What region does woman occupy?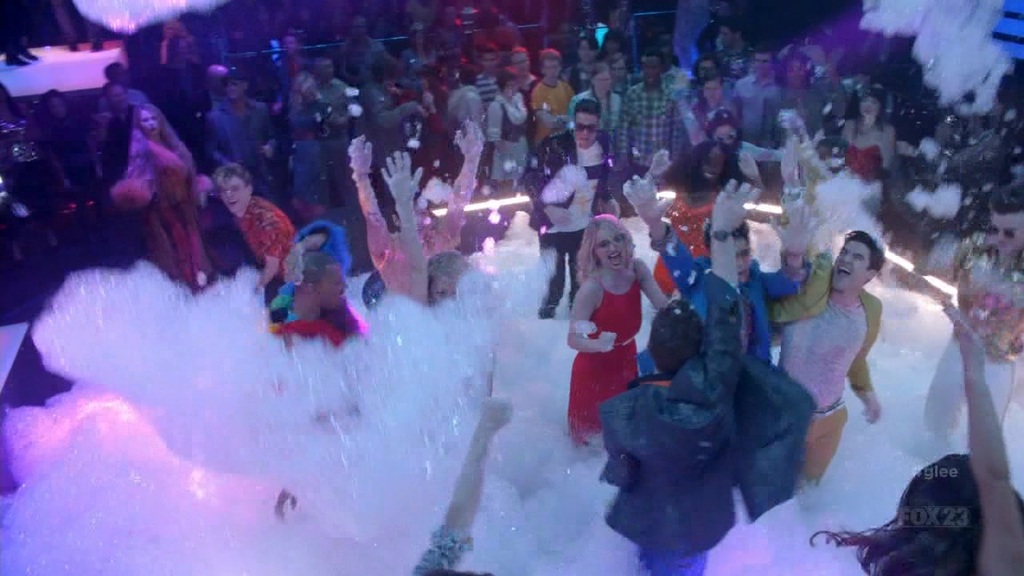
{"left": 810, "top": 301, "right": 1023, "bottom": 575}.
